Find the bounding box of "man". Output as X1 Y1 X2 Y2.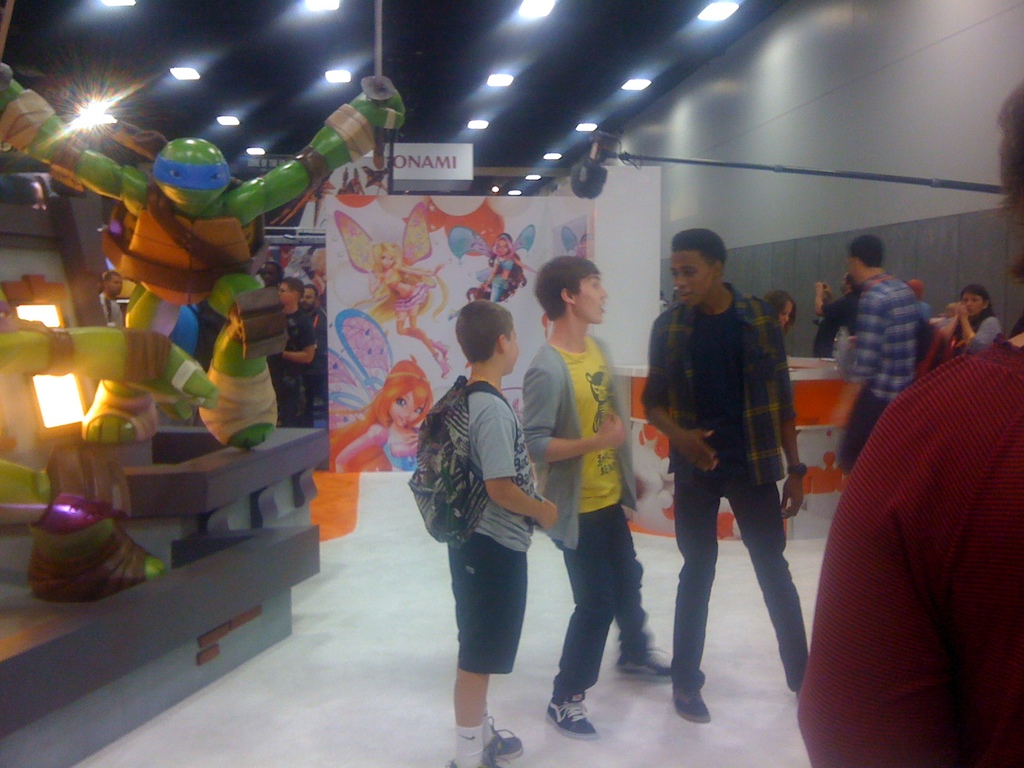
521 256 705 739.
